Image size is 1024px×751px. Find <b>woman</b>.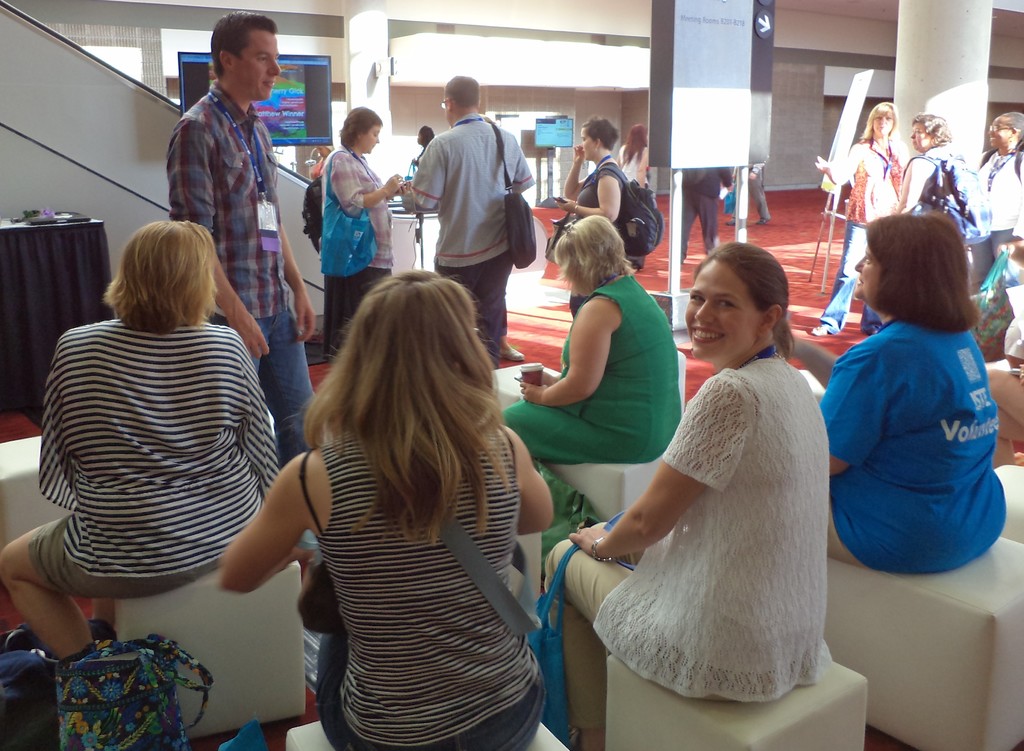
(x1=893, y1=109, x2=959, y2=207).
